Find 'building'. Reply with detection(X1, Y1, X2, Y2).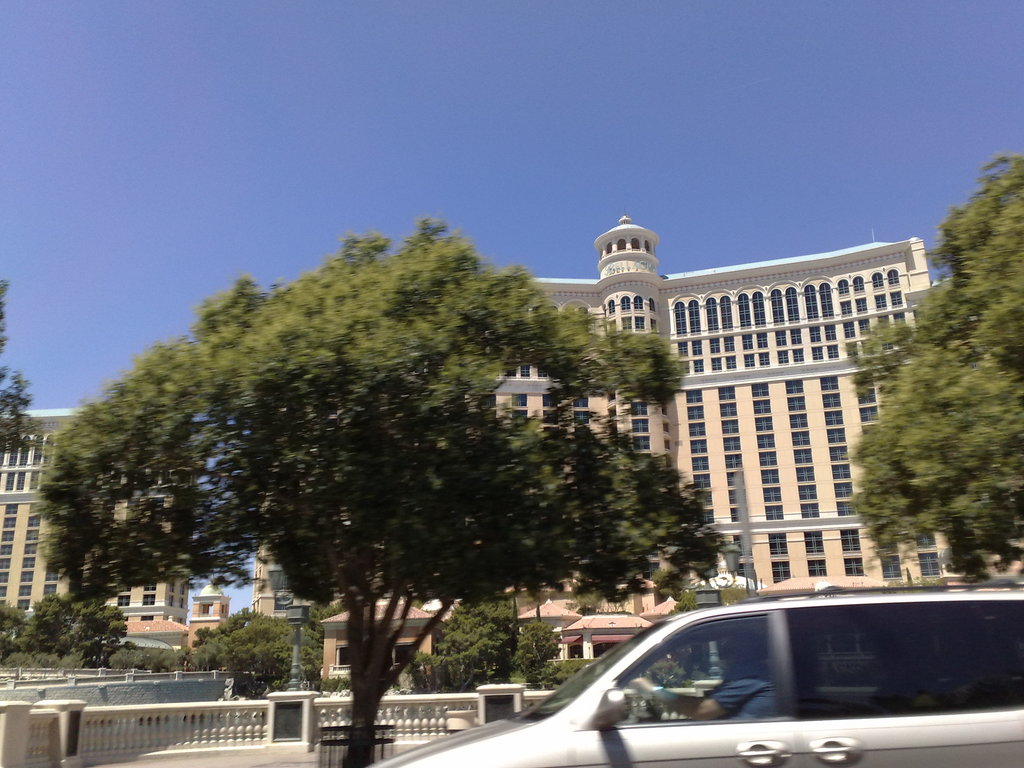
detection(190, 579, 232, 653).
